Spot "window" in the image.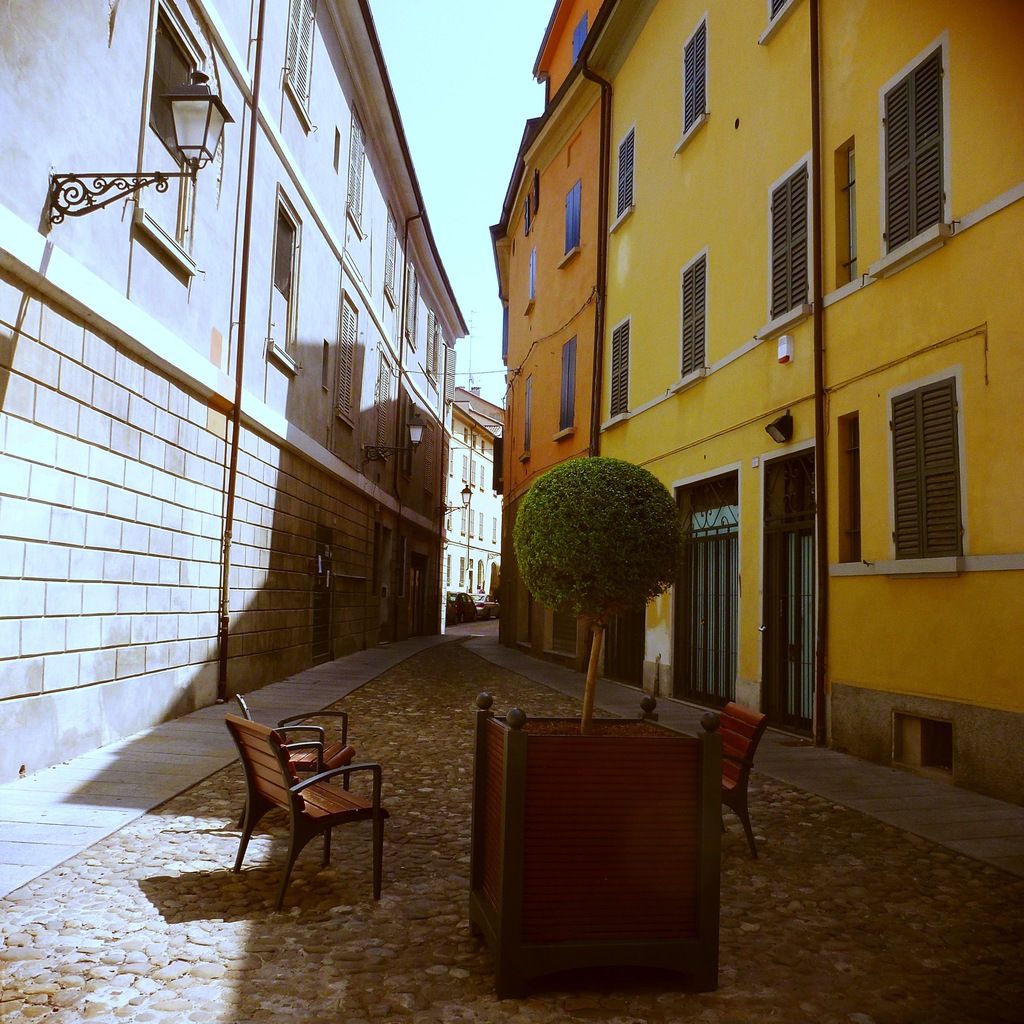
"window" found at <box>515,373,529,466</box>.
